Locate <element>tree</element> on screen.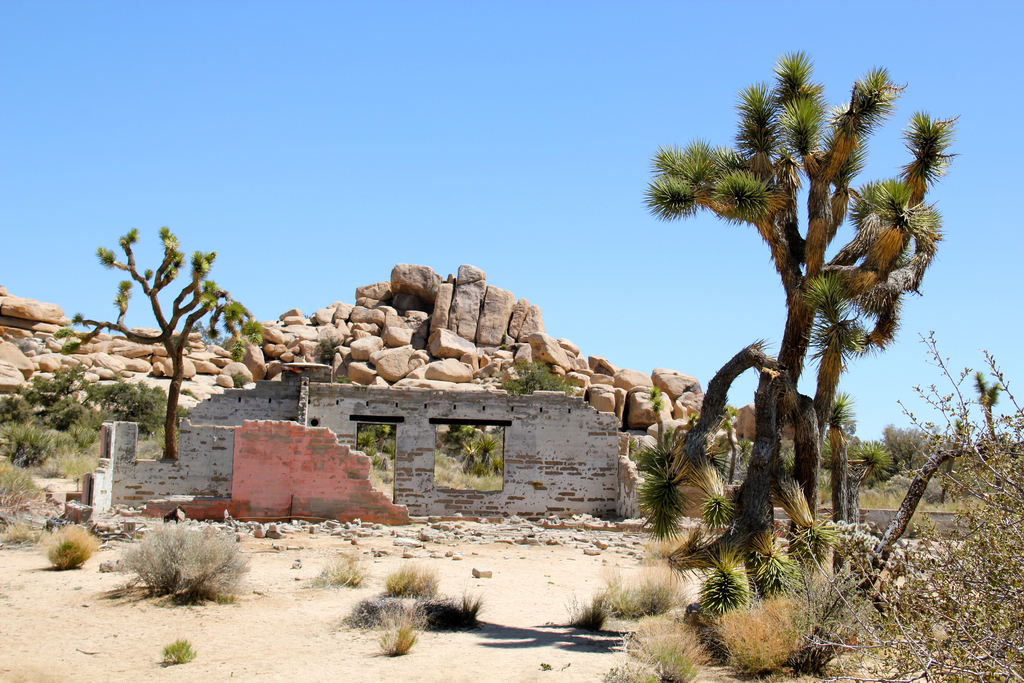
On screen at {"x1": 644, "y1": 42, "x2": 945, "y2": 586}.
